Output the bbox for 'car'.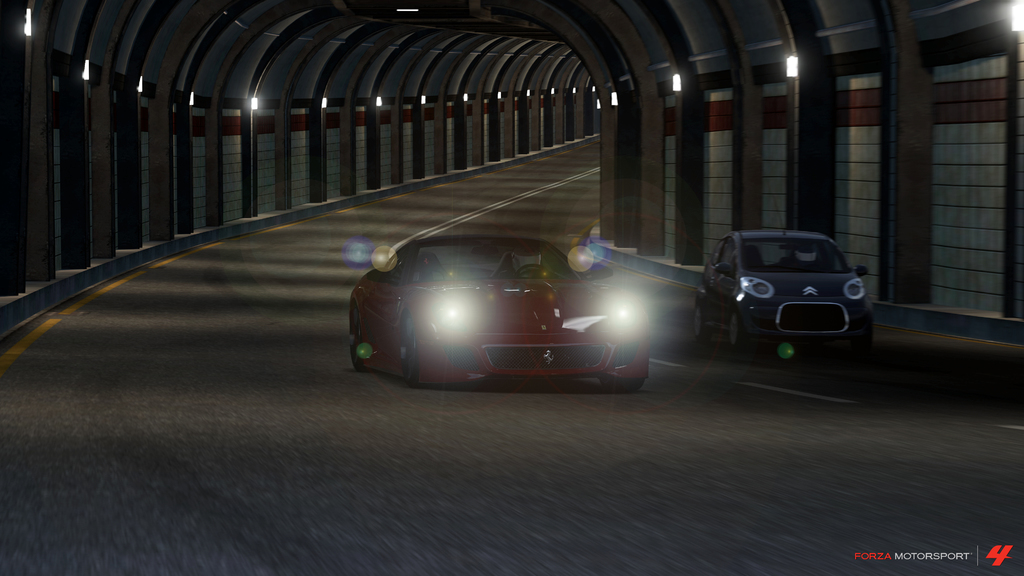
select_region(348, 230, 645, 397).
